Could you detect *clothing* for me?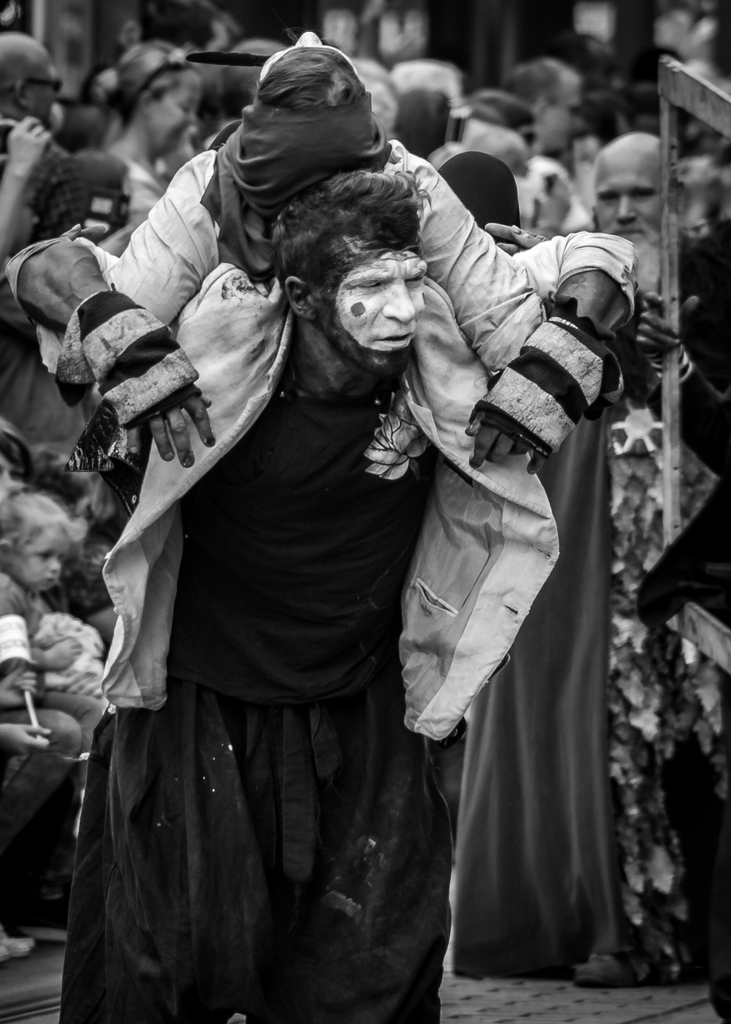
Detection result: (left=108, top=152, right=544, bottom=339).
